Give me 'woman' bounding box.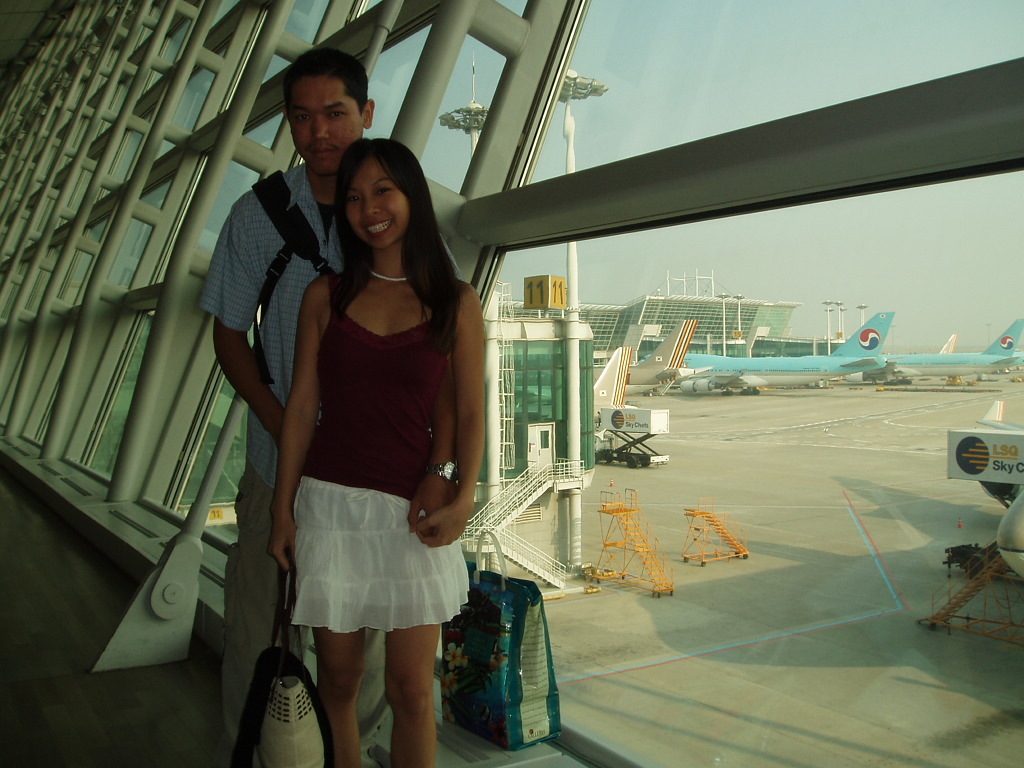
crop(209, 99, 495, 767).
